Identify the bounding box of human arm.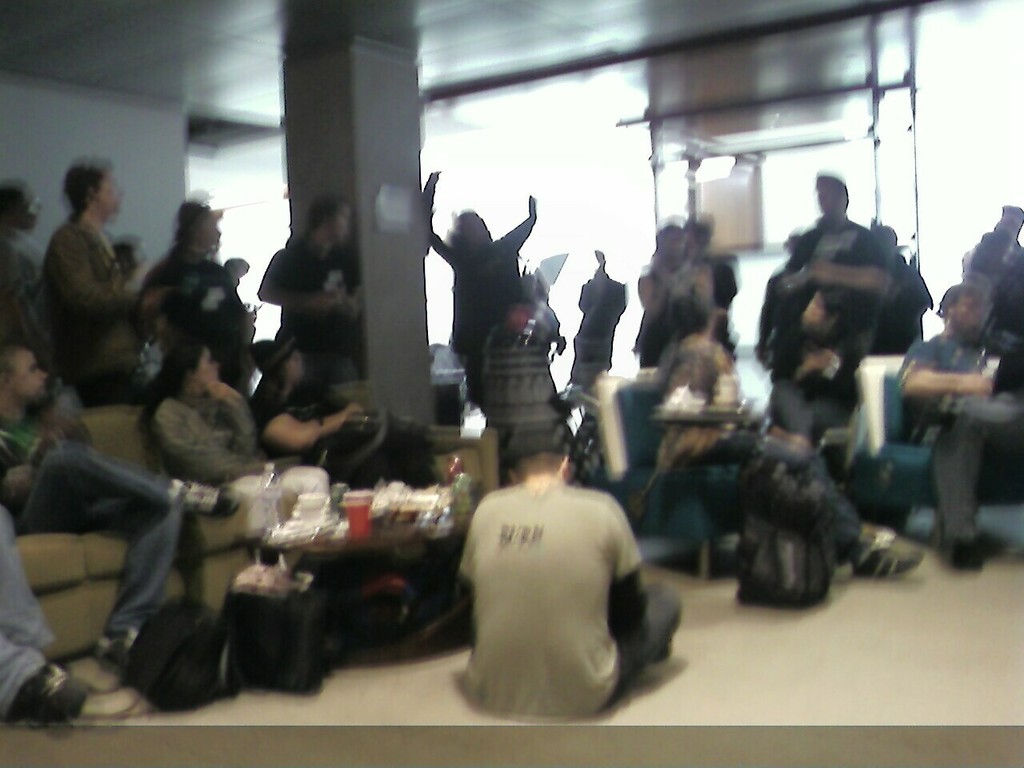
[504, 190, 546, 264].
